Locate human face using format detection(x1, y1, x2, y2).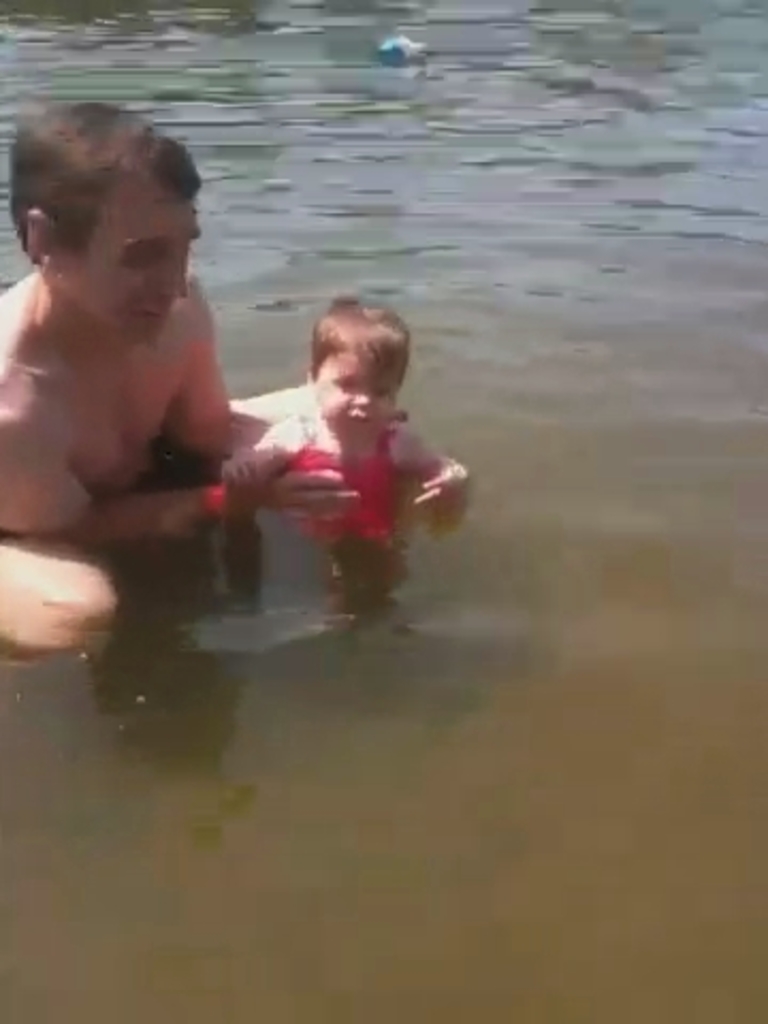
detection(68, 192, 203, 341).
